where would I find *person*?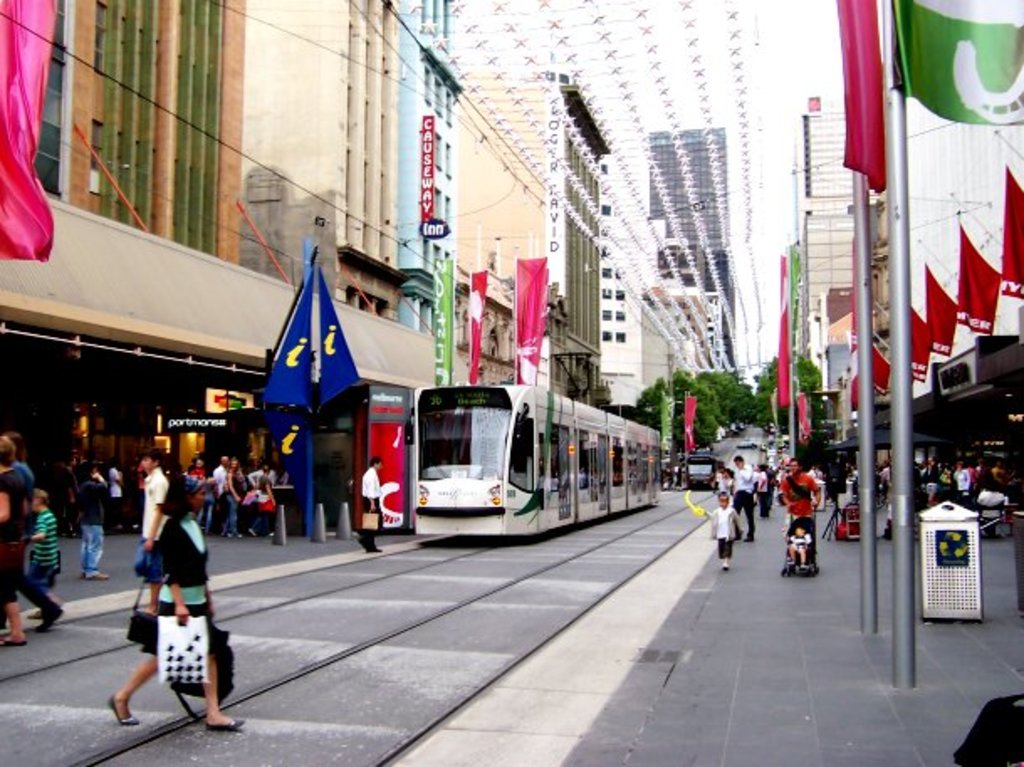
At crop(729, 451, 757, 544).
